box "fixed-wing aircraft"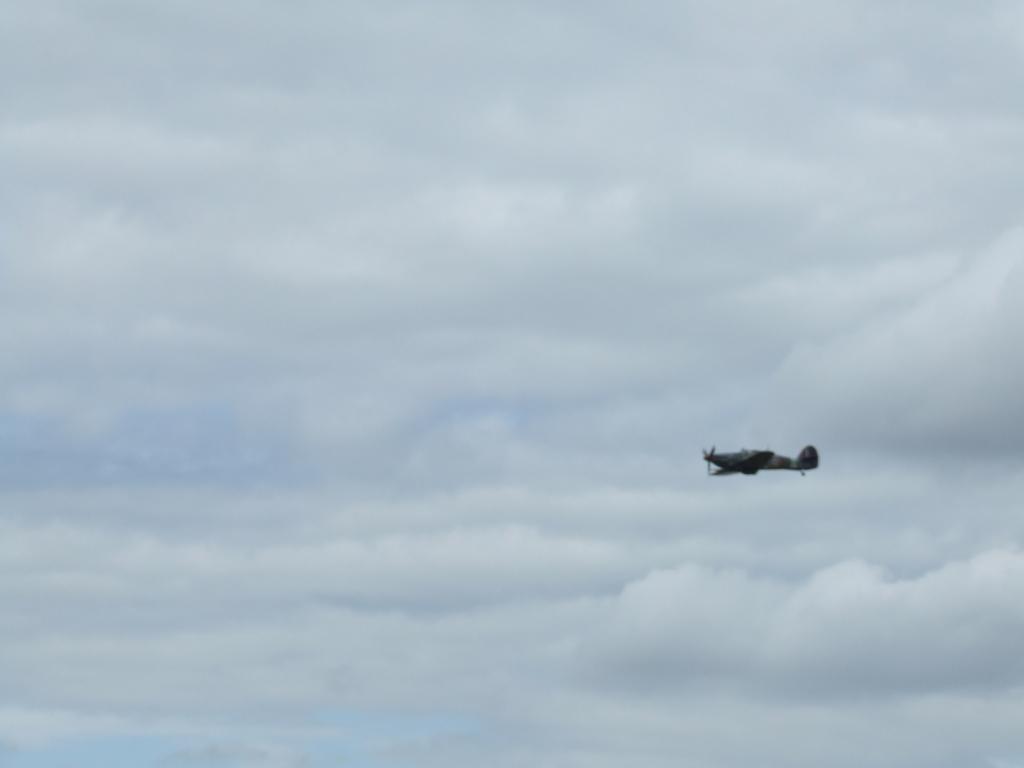
locate(703, 444, 820, 477)
